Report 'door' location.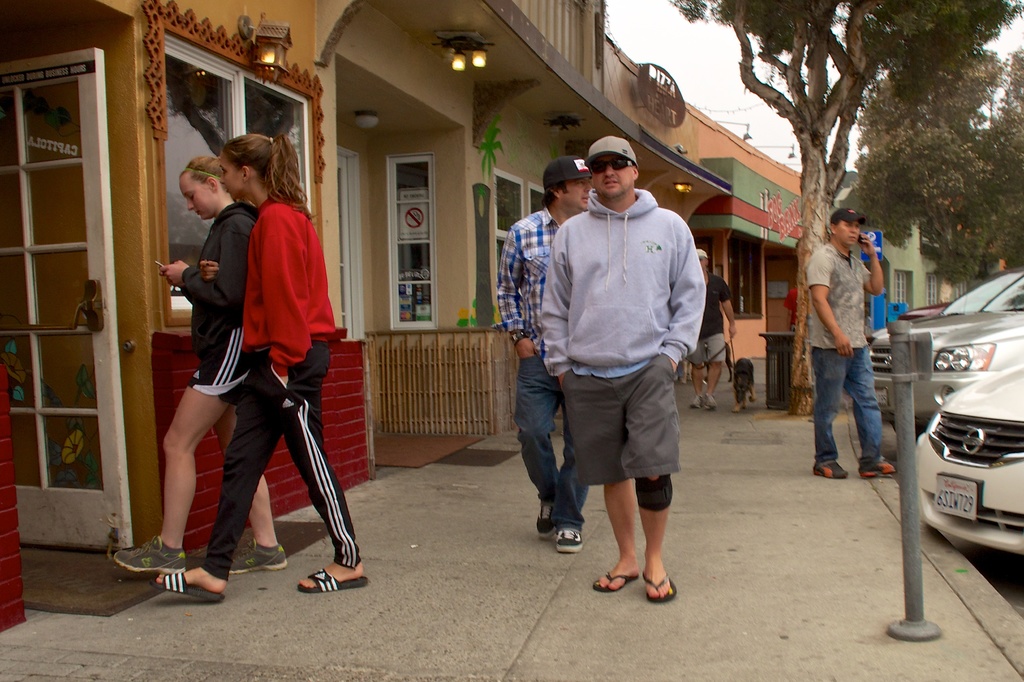
Report: bbox=[0, 45, 132, 553].
